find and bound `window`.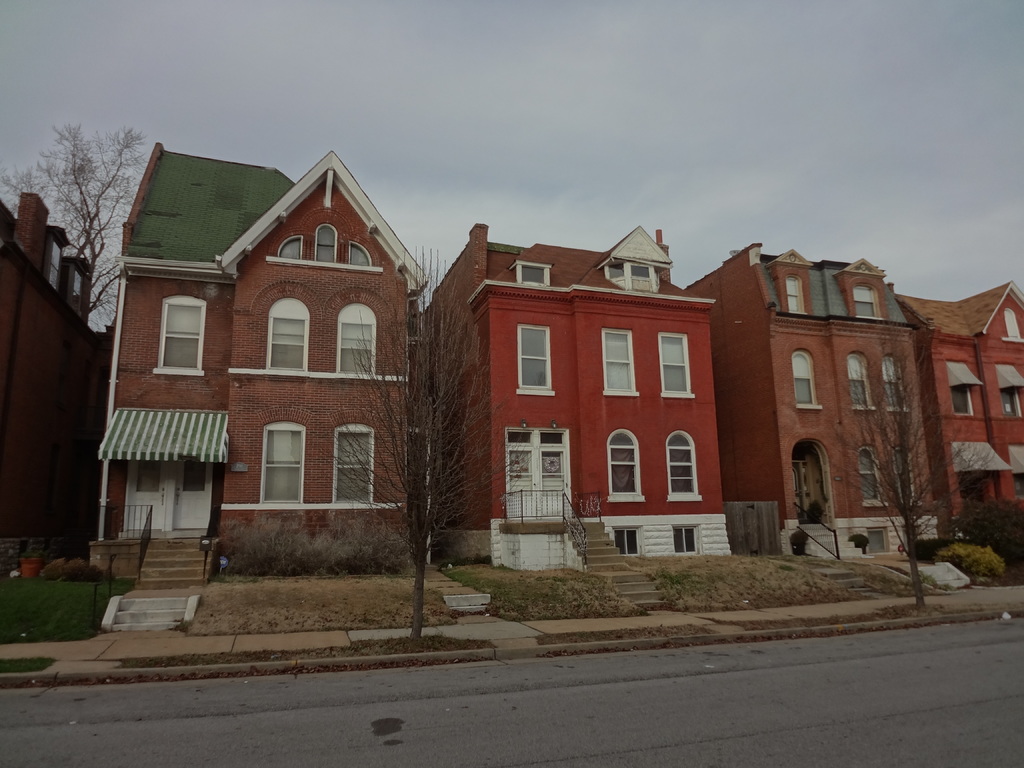
Bound: [x1=661, y1=335, x2=694, y2=402].
